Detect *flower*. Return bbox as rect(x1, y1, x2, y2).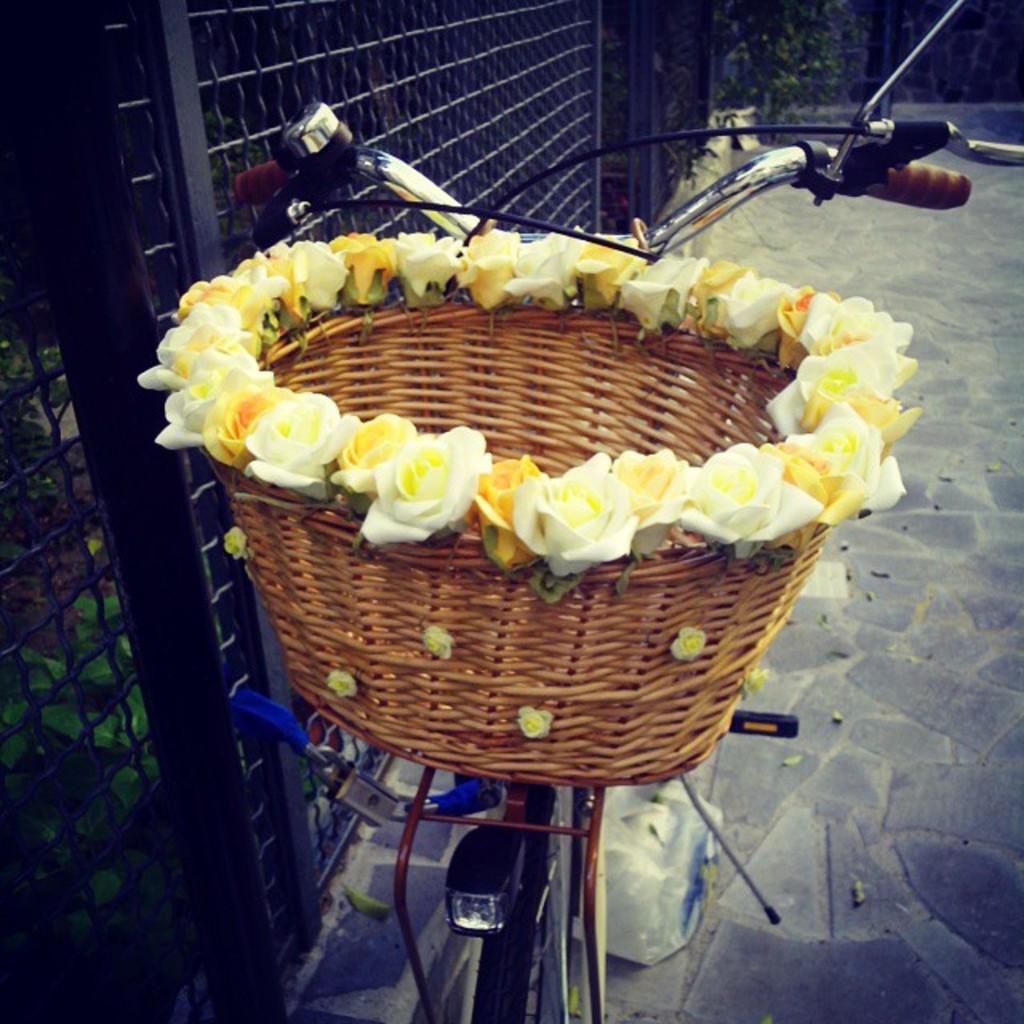
rect(744, 664, 773, 699).
